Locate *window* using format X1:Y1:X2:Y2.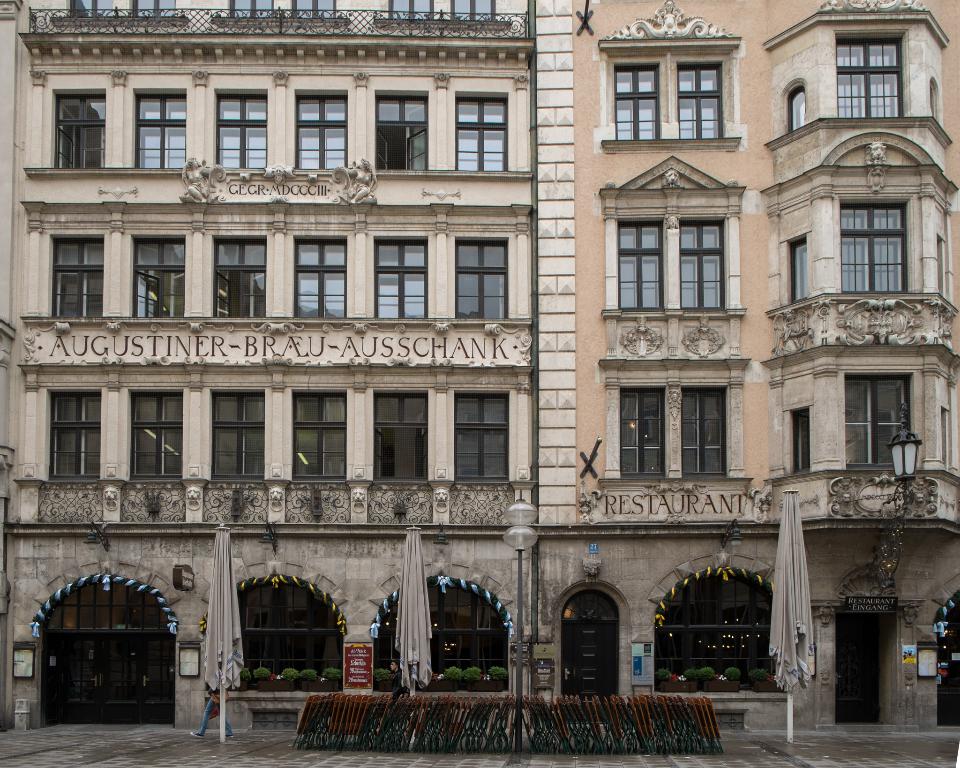
291:0:333:18.
